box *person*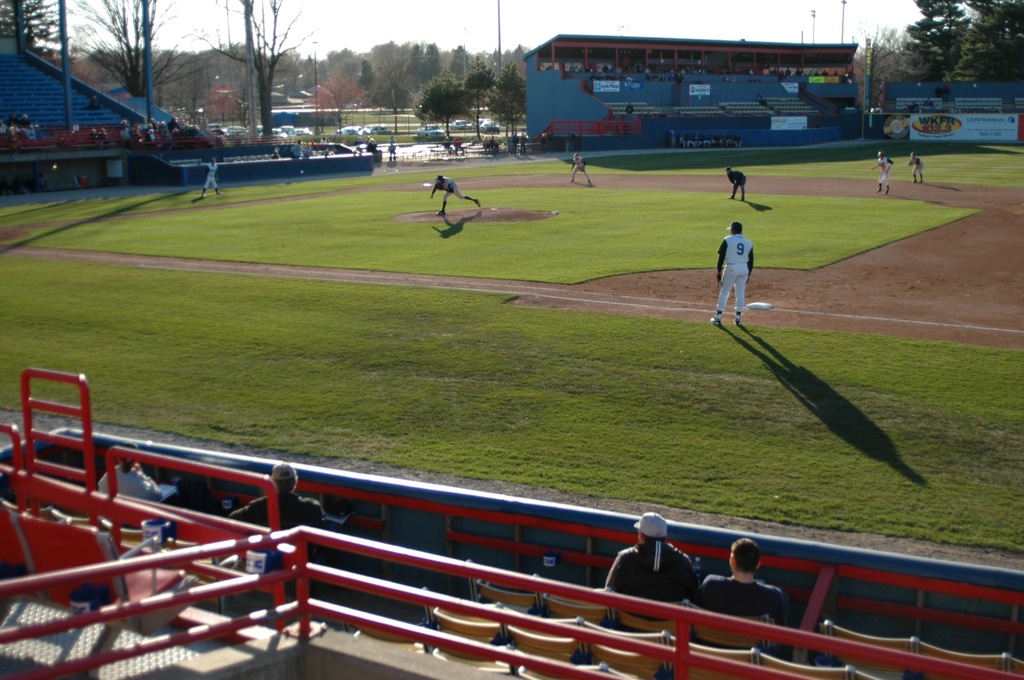
Rect(724, 159, 754, 204)
